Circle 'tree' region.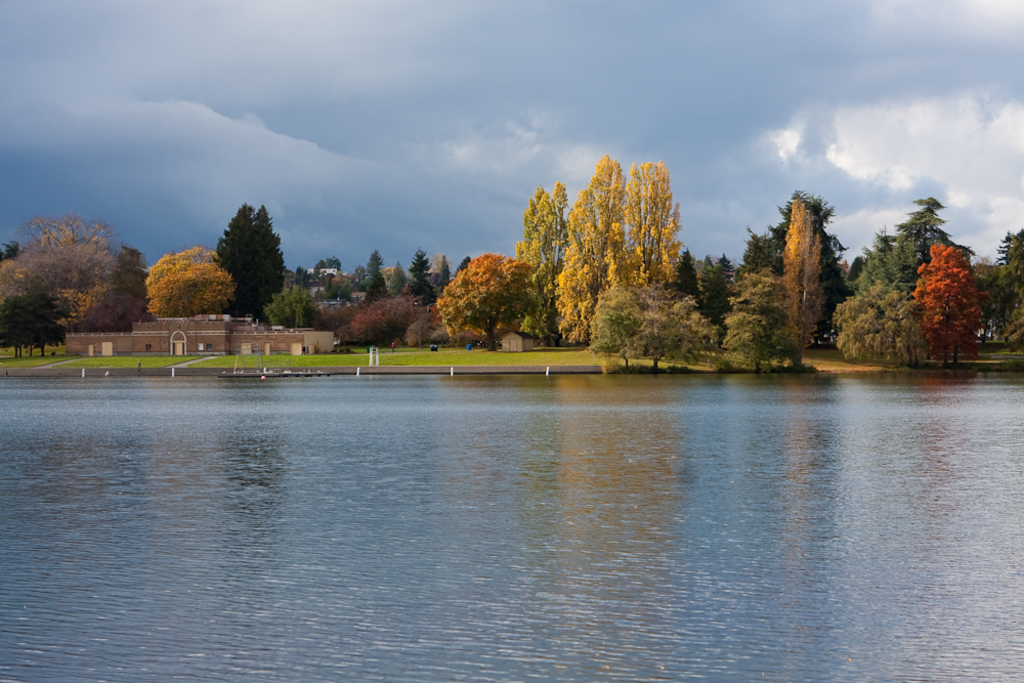
Region: bbox=(455, 255, 469, 278).
